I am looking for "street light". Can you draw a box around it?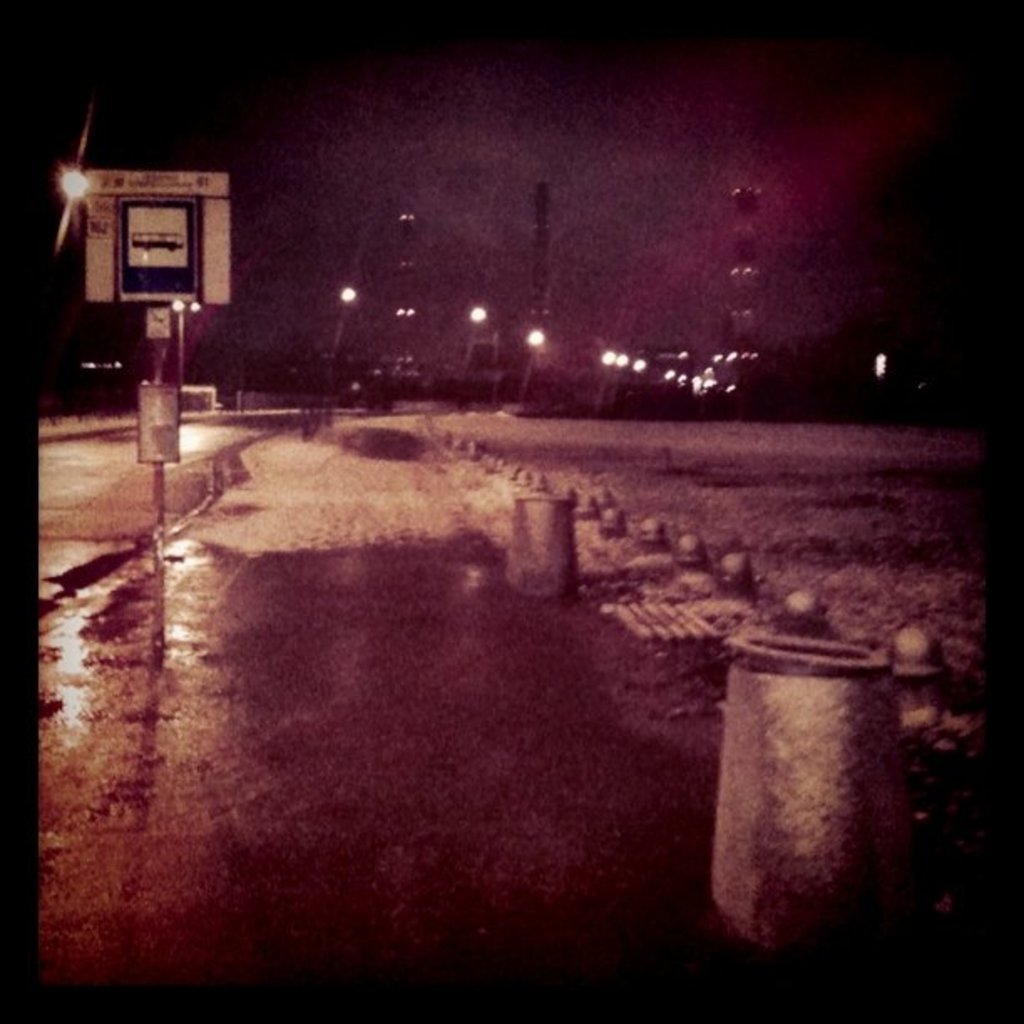
Sure, the bounding box is (x1=59, y1=154, x2=89, y2=199).
